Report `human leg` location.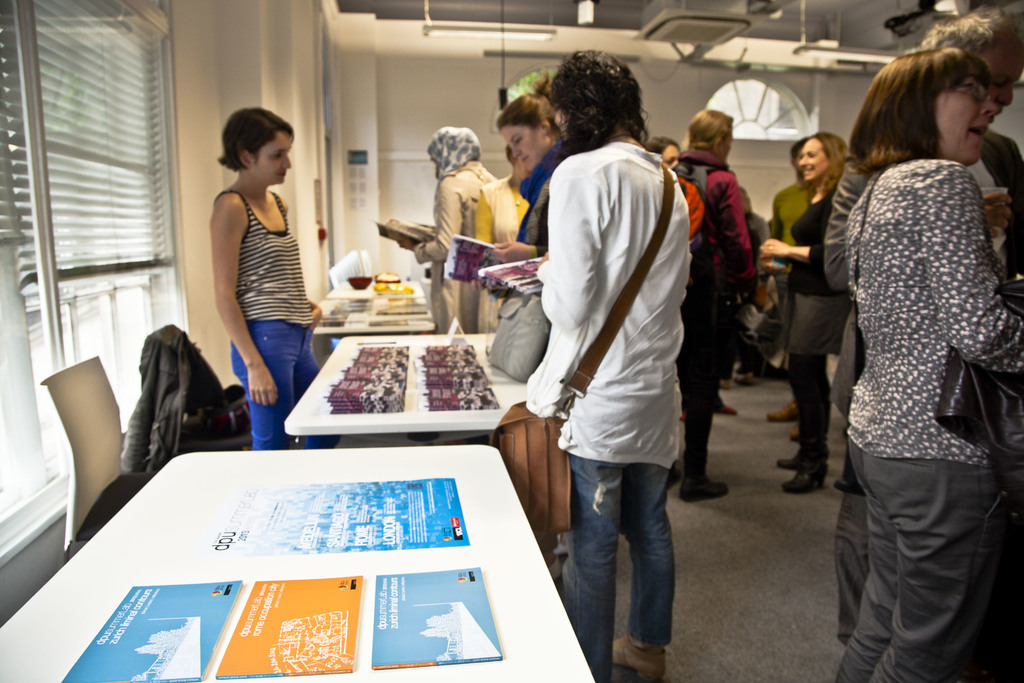
Report: 234 322 301 445.
